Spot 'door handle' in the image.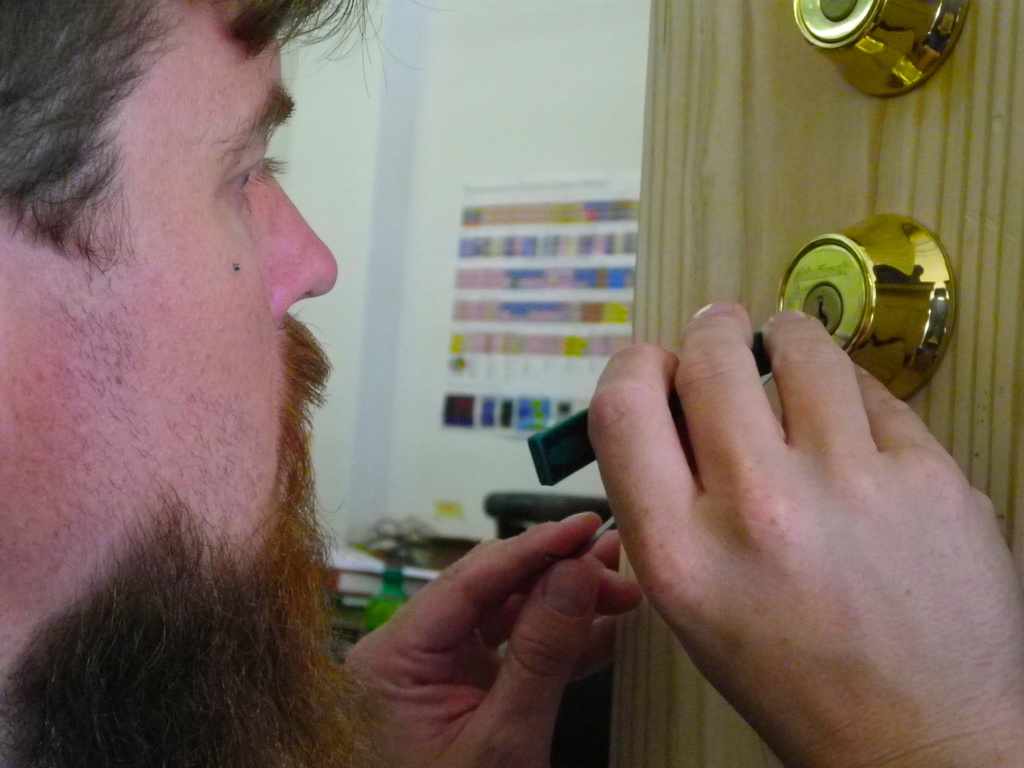
'door handle' found at x1=768, y1=210, x2=966, y2=402.
